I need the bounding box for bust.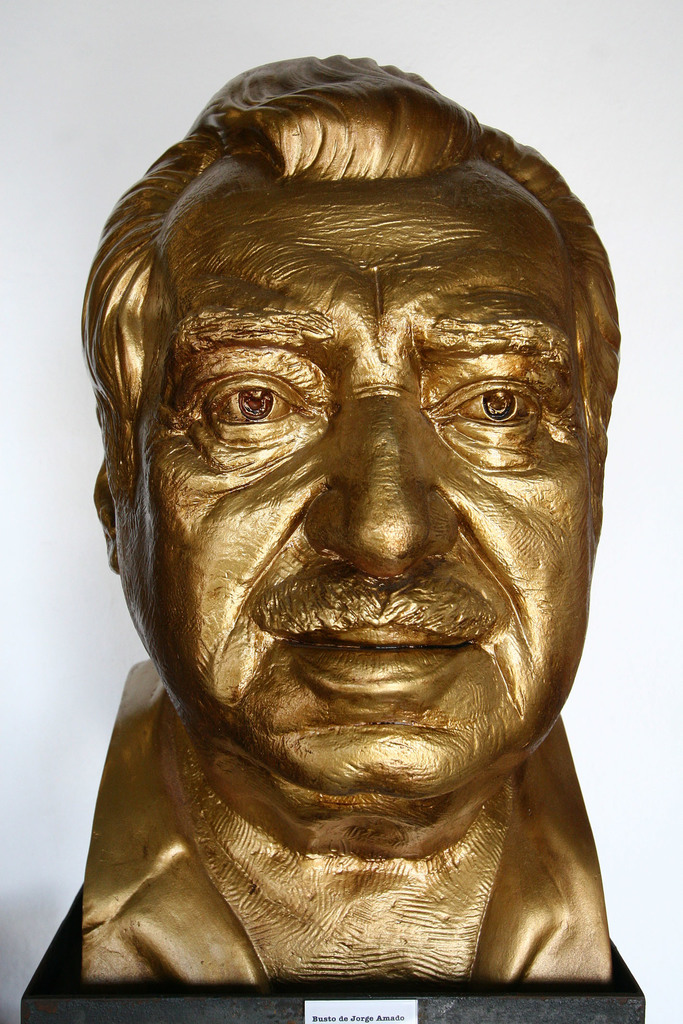
Here it is: crop(72, 54, 625, 993).
